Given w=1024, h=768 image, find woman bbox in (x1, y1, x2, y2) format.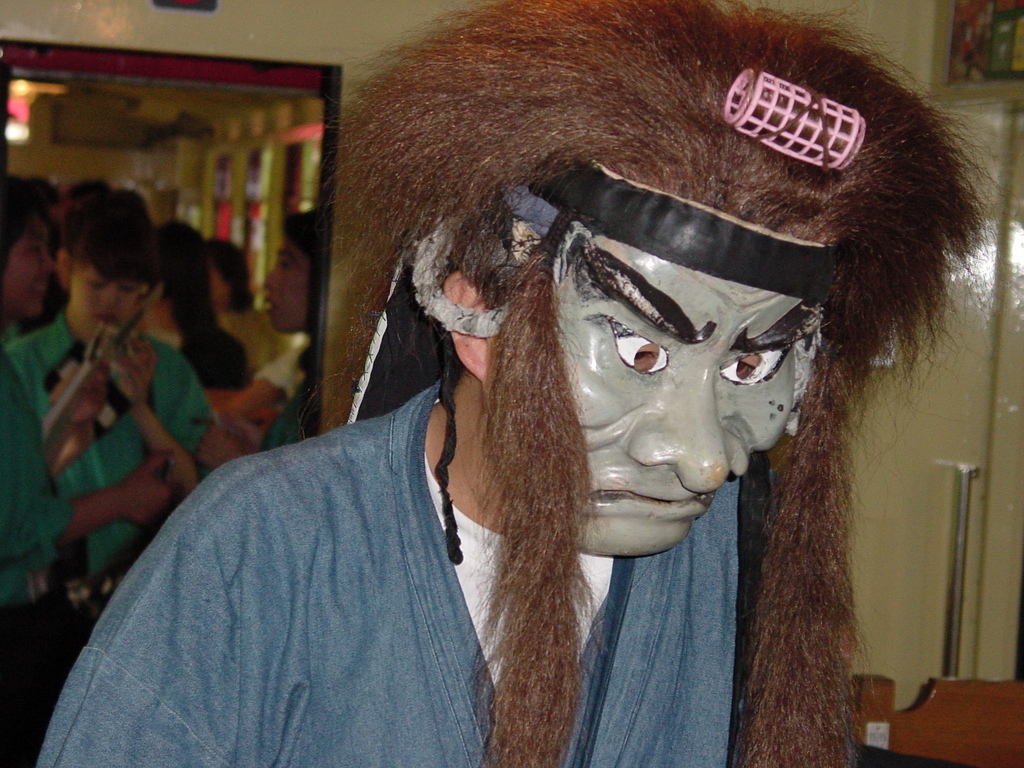
(196, 209, 322, 453).
